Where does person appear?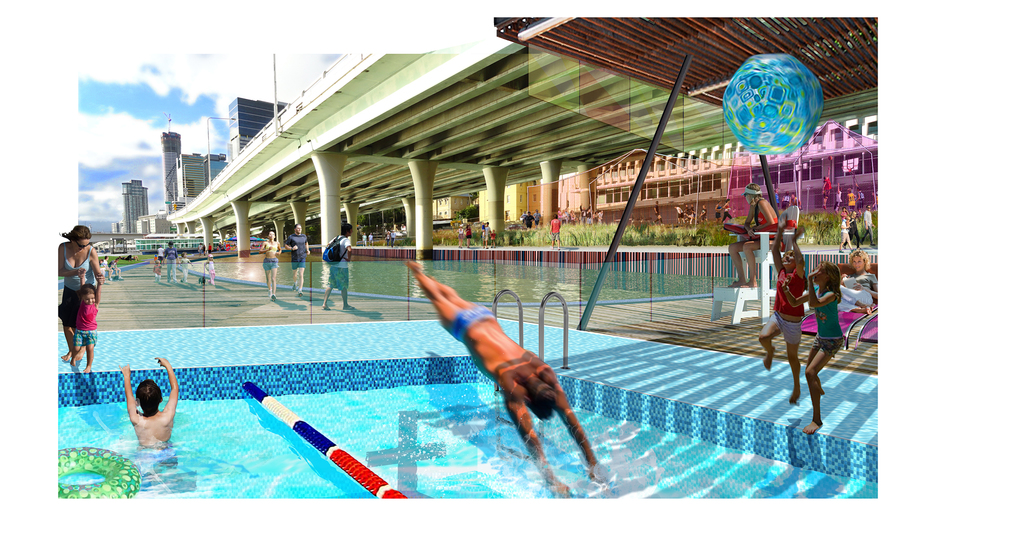
Appears at (left=119, top=360, right=181, bottom=453).
